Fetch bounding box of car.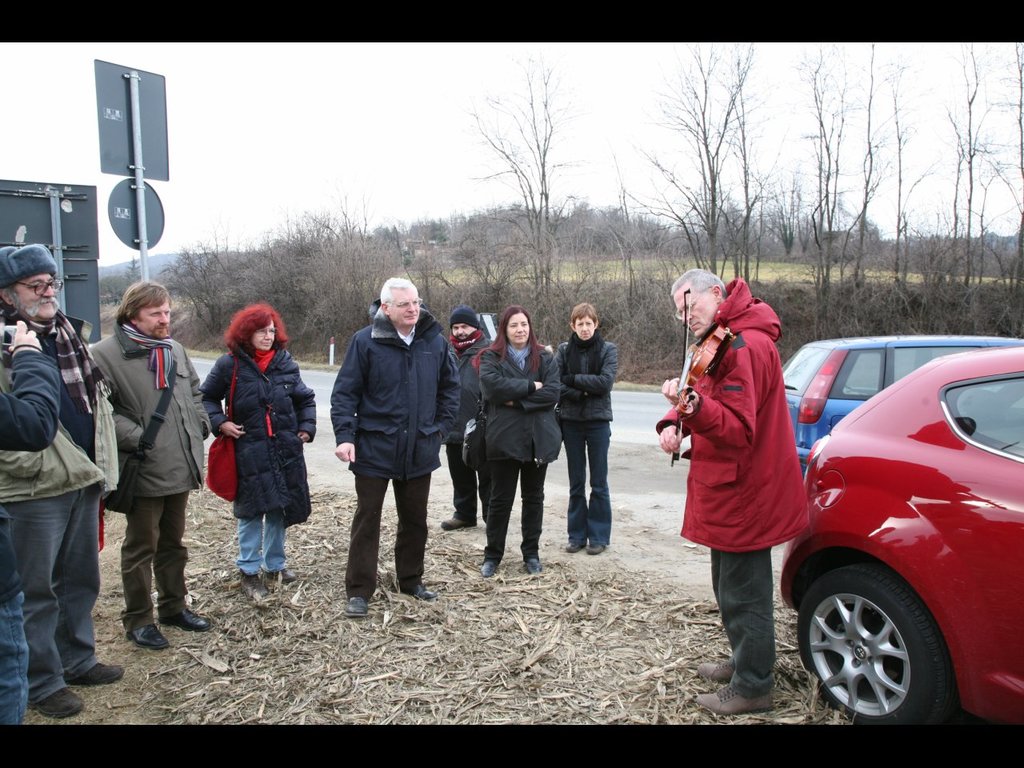
Bbox: box=[779, 339, 1023, 469].
